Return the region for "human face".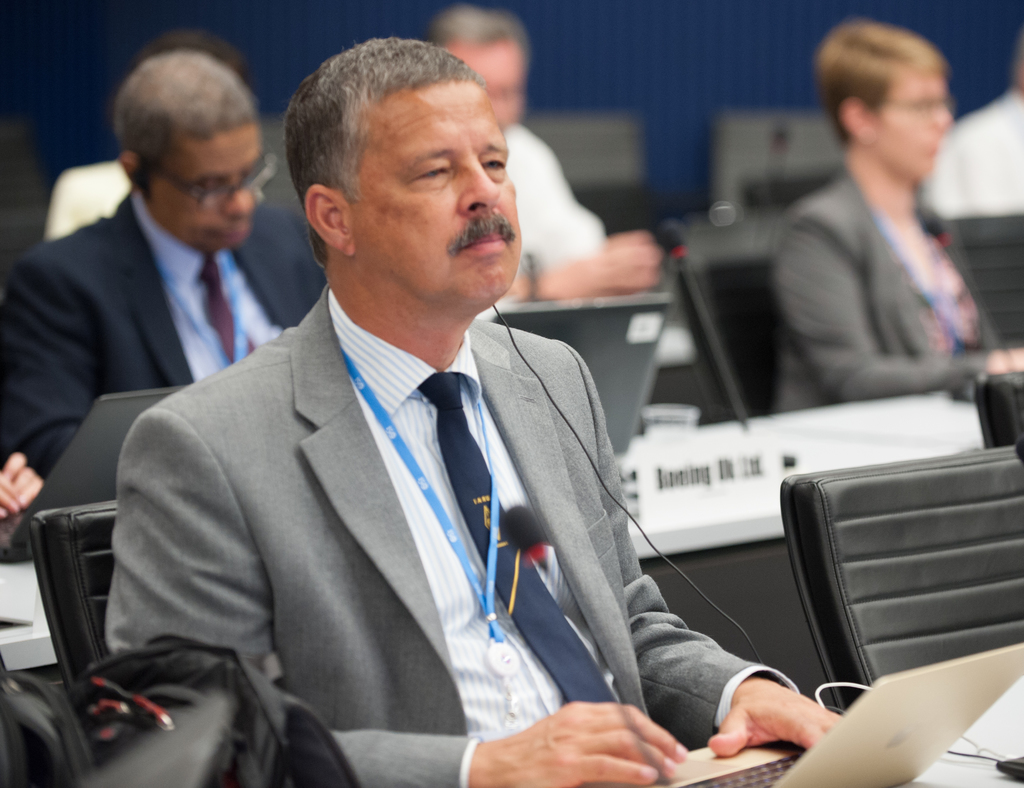
(left=346, top=79, right=525, bottom=307).
